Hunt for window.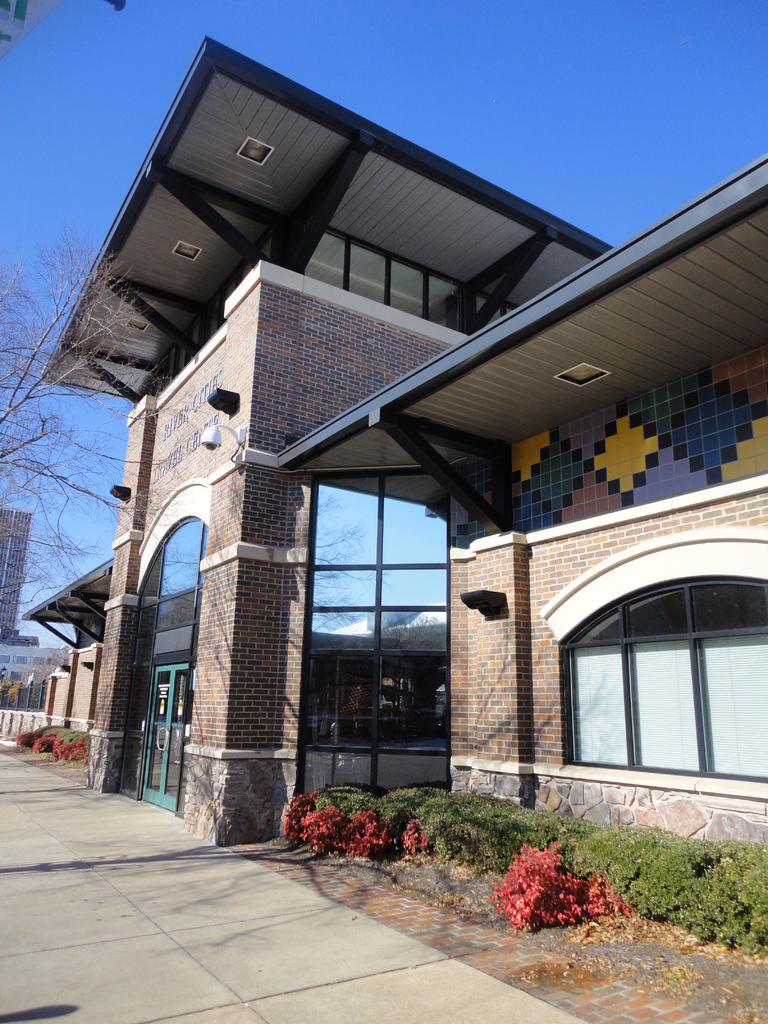
Hunted down at detection(559, 582, 767, 785).
